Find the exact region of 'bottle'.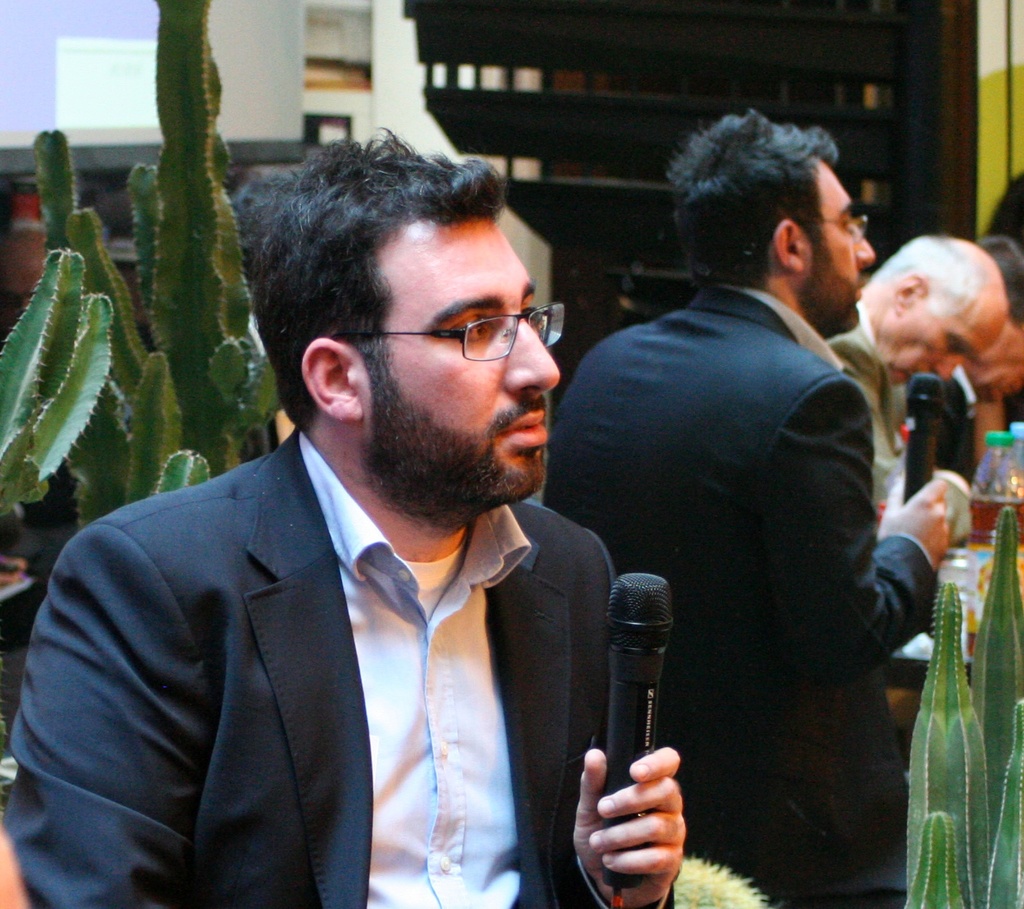
Exact region: locate(1002, 411, 1023, 498).
